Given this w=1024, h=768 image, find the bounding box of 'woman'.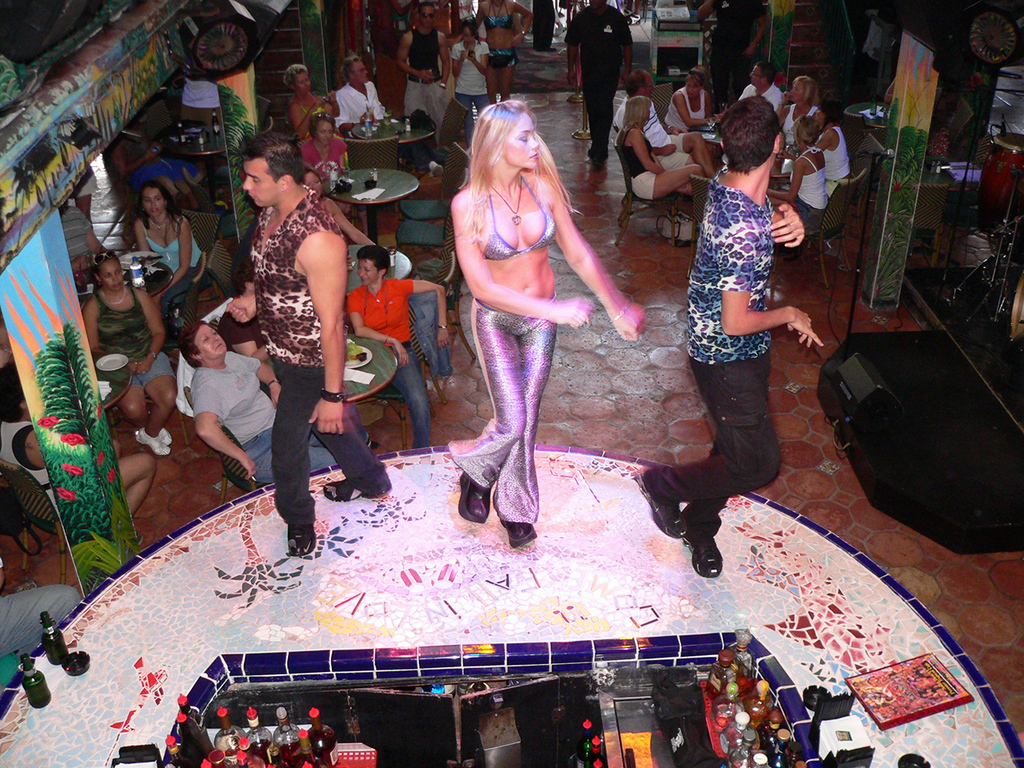
[297,106,350,178].
